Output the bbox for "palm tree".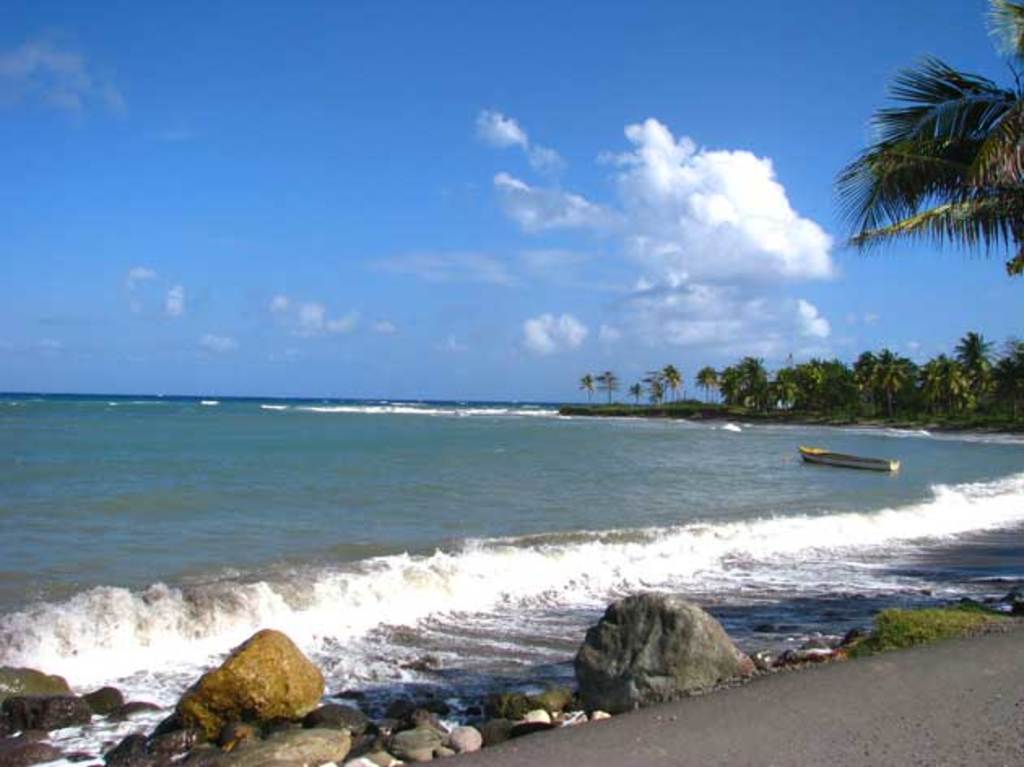
<region>577, 371, 597, 401</region>.
